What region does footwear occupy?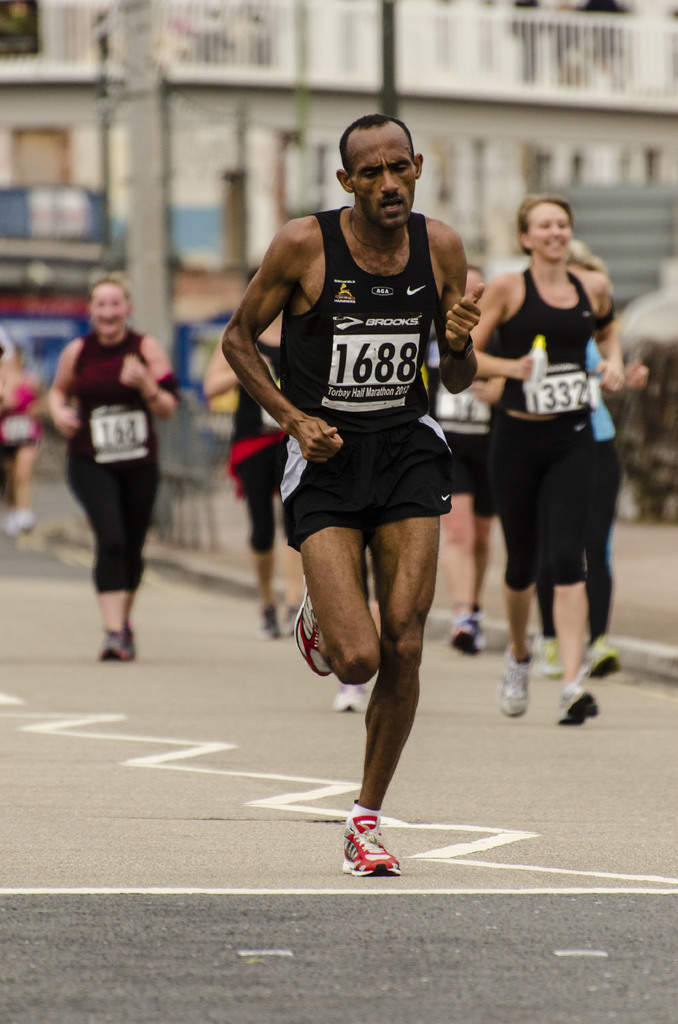
left=287, top=583, right=330, bottom=679.
